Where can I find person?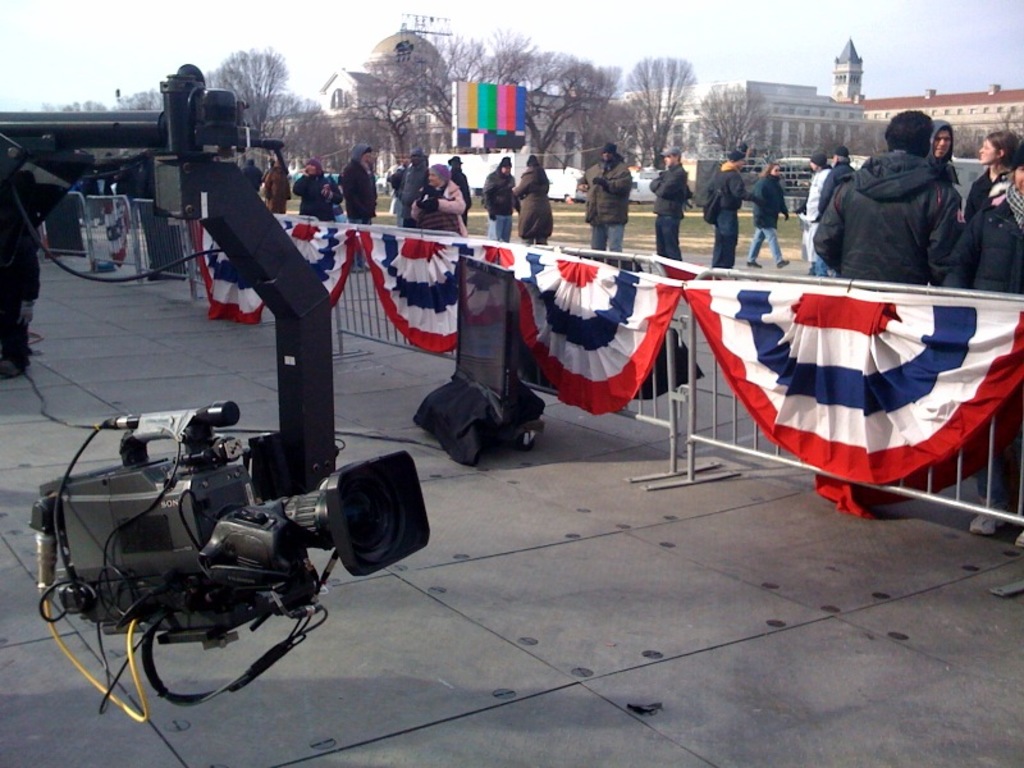
You can find it at select_region(938, 128, 1023, 549).
